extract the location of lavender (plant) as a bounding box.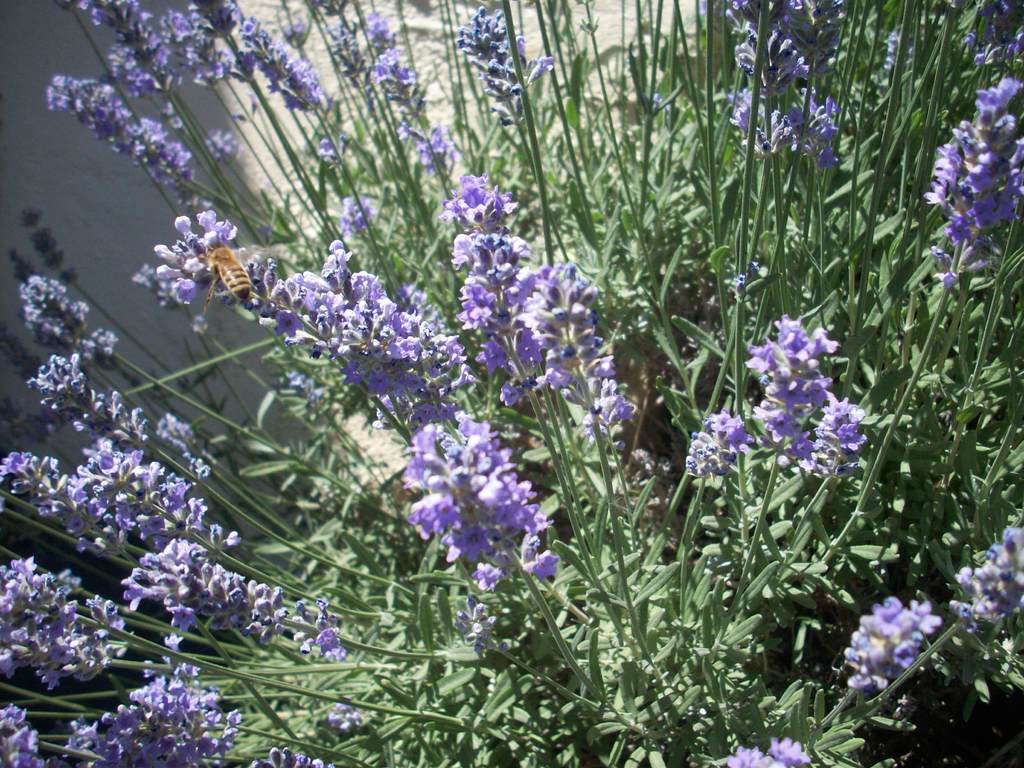
[325, 693, 376, 722].
